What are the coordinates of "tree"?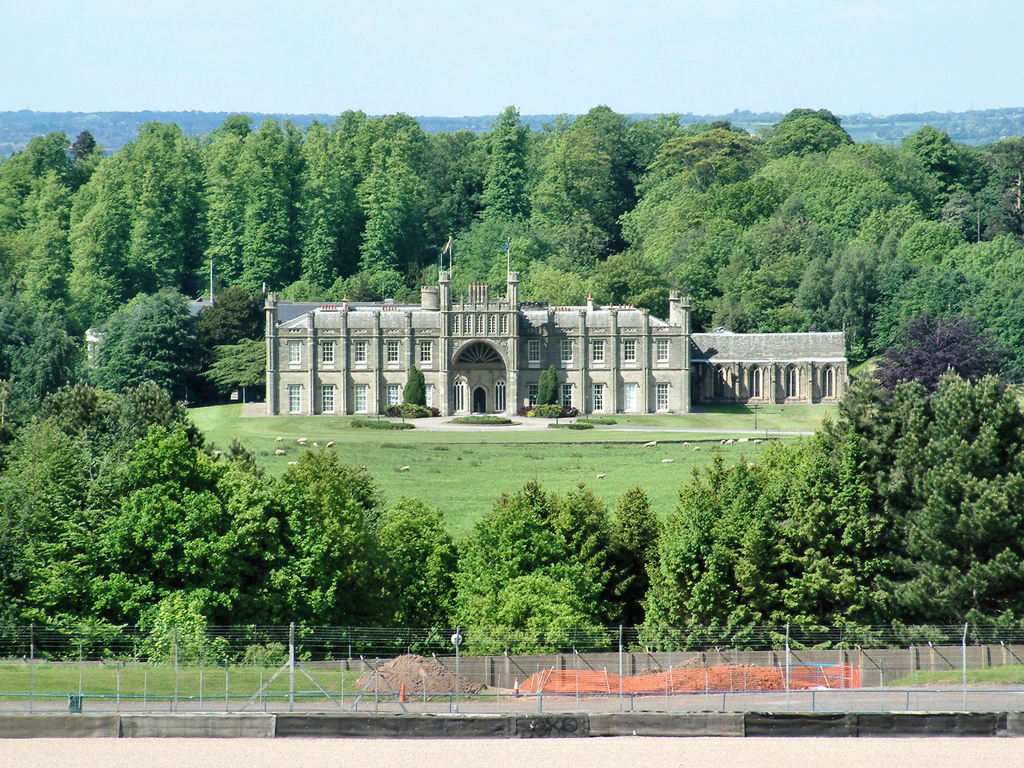
detection(867, 304, 1023, 383).
